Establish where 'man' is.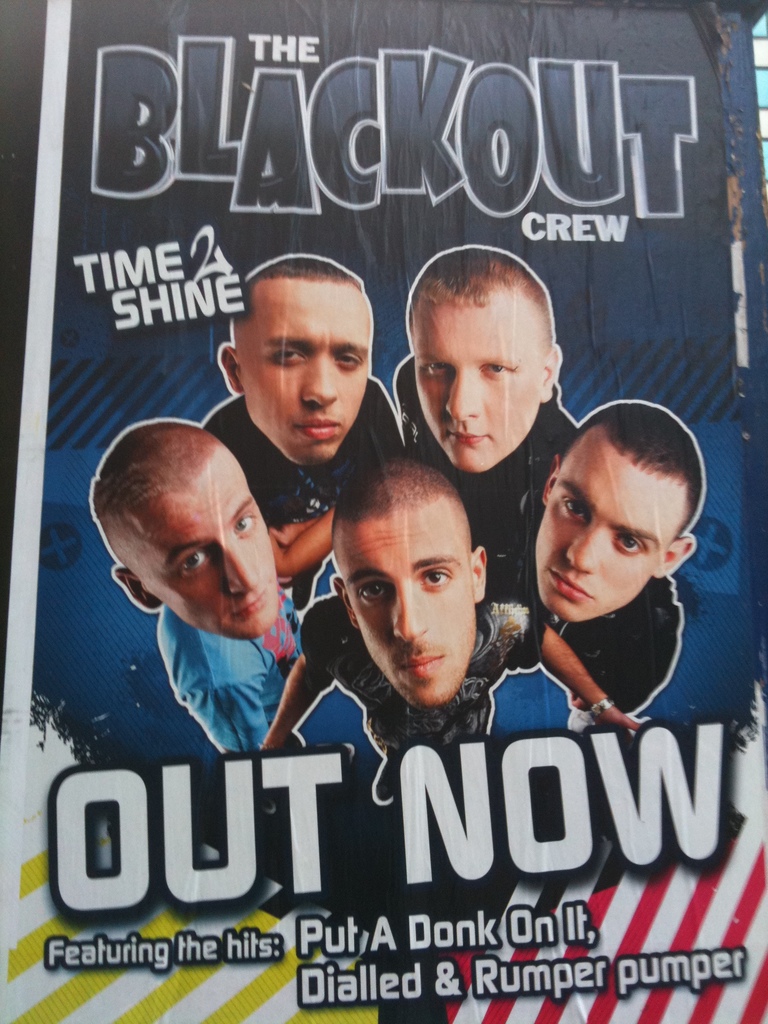
Established at box(511, 387, 700, 764).
